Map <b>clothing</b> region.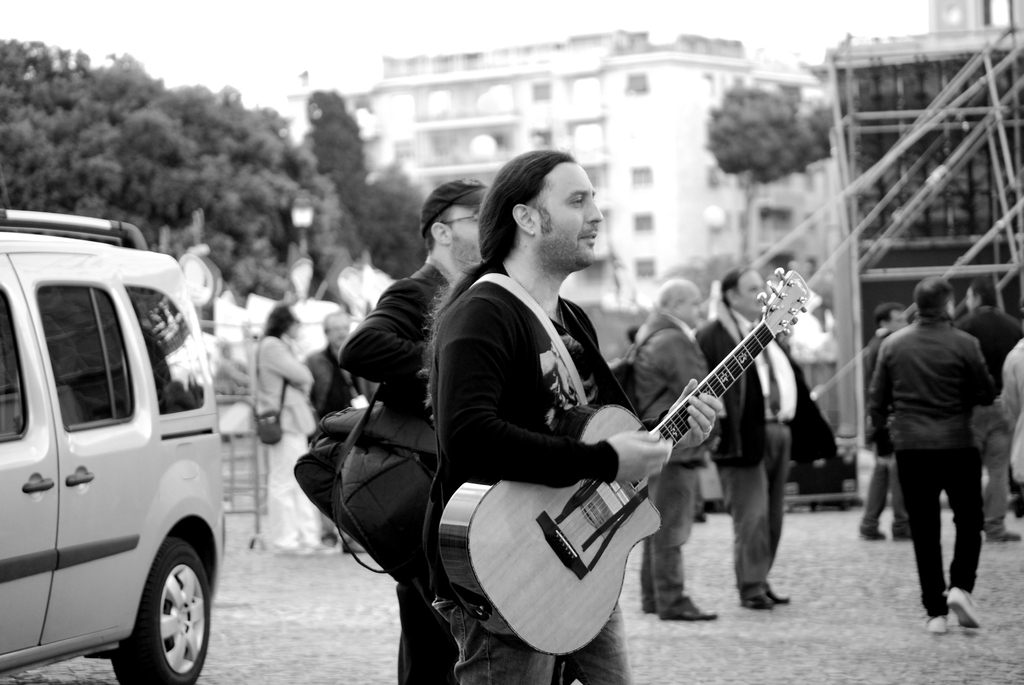
Mapped to {"x1": 867, "y1": 280, "x2": 1007, "y2": 619}.
